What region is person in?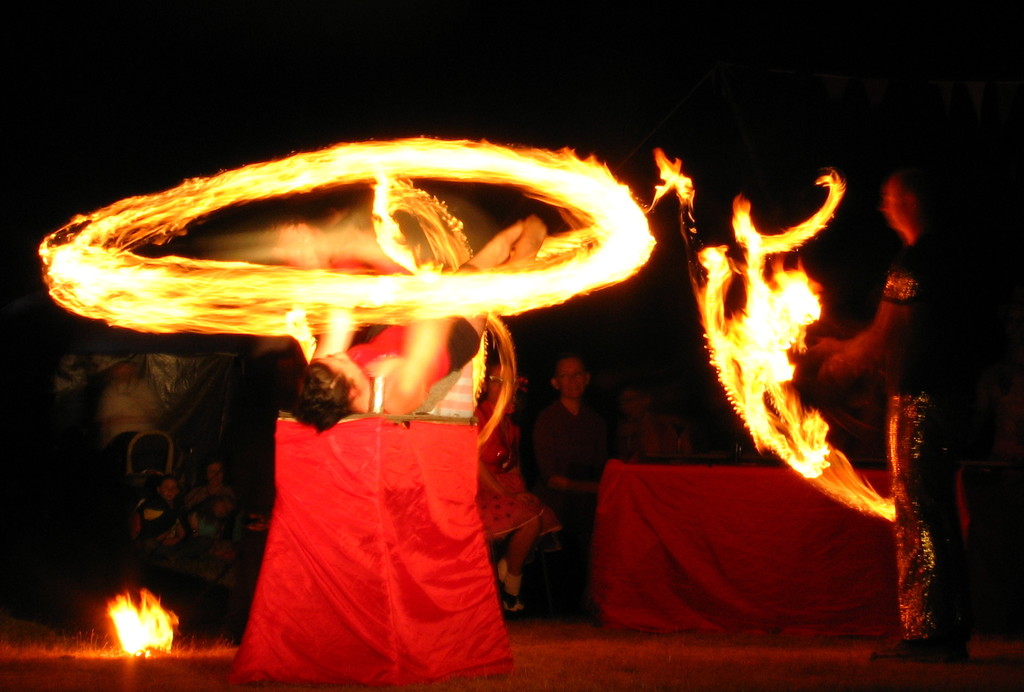
{"x1": 192, "y1": 464, "x2": 255, "y2": 576}.
